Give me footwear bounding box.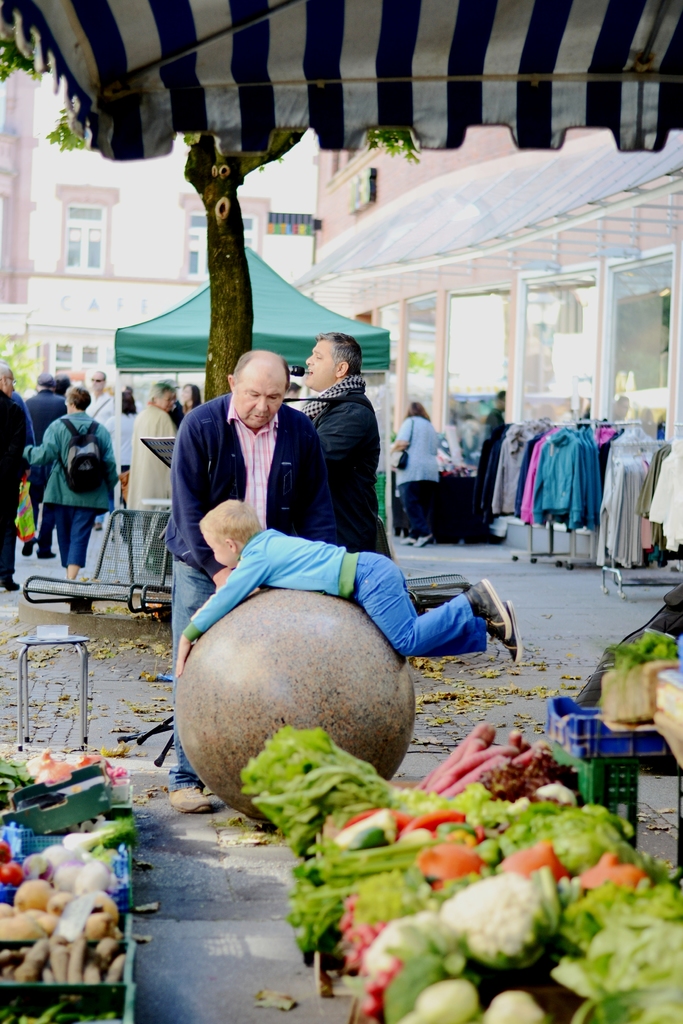
Rect(69, 577, 89, 617).
